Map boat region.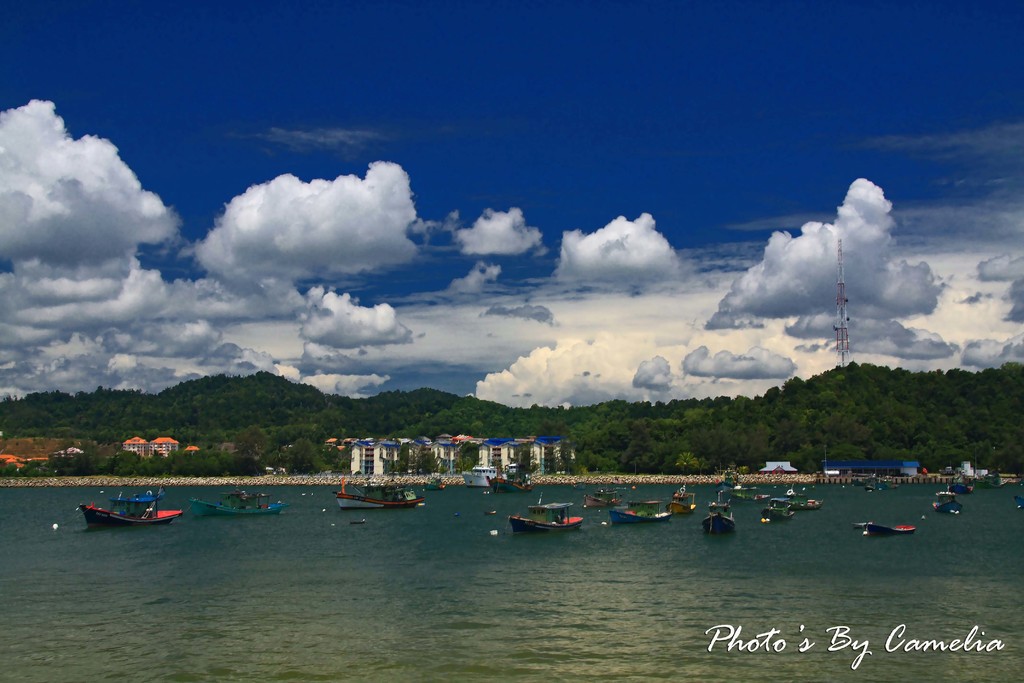
Mapped to (left=760, top=507, right=792, bottom=523).
